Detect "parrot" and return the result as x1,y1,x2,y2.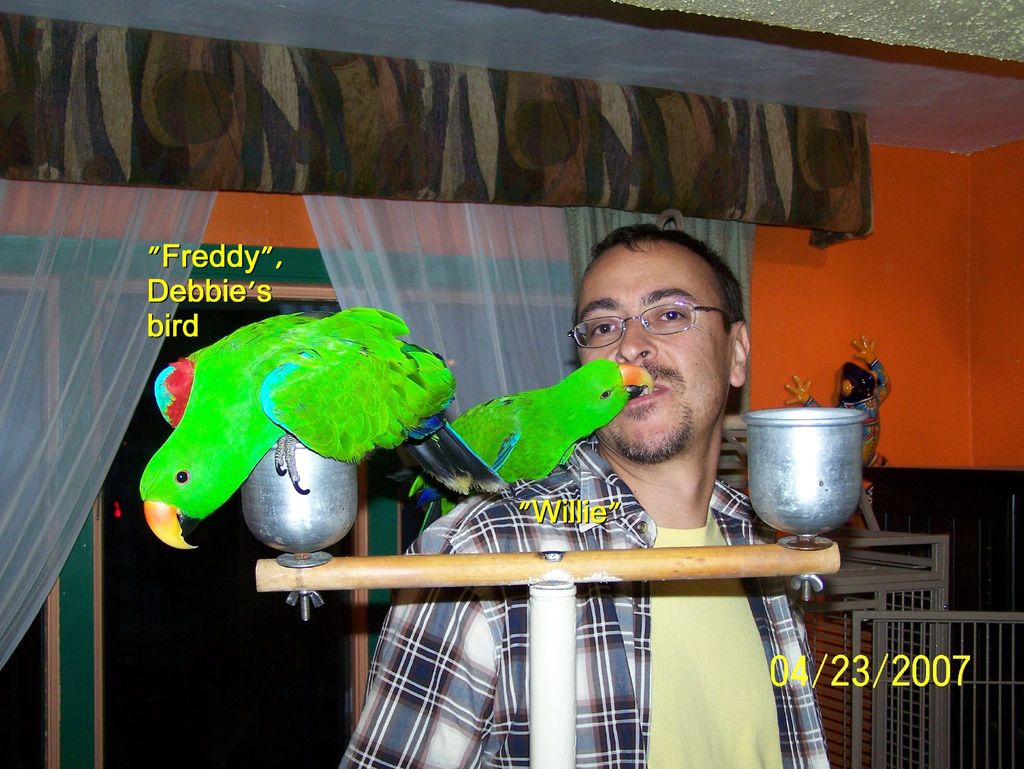
397,359,657,532.
